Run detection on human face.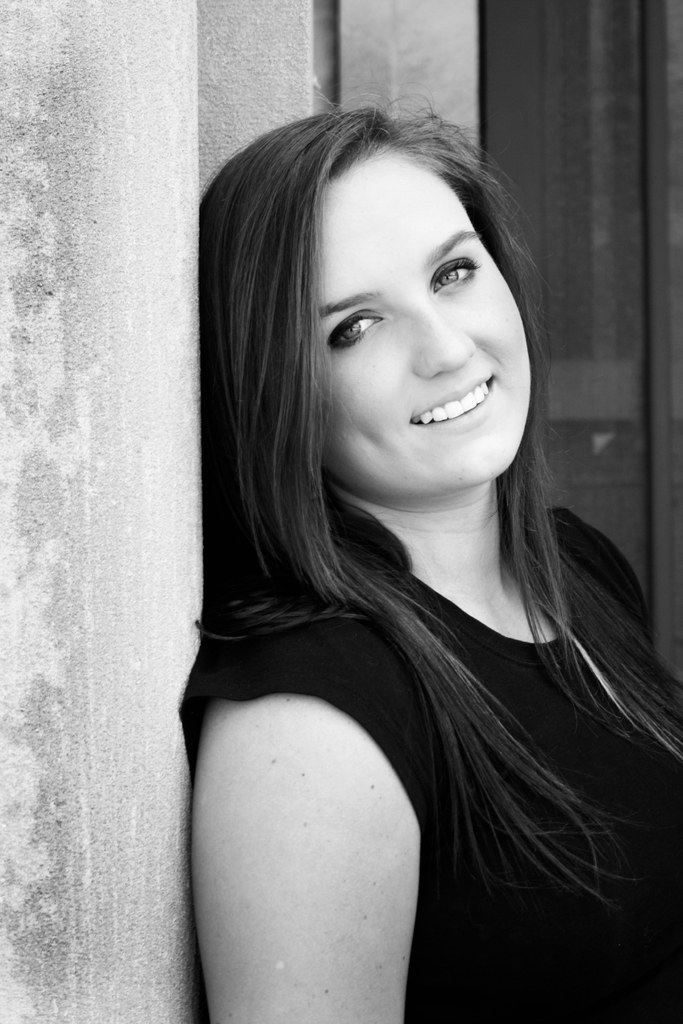
Result: (x1=325, y1=159, x2=532, y2=488).
